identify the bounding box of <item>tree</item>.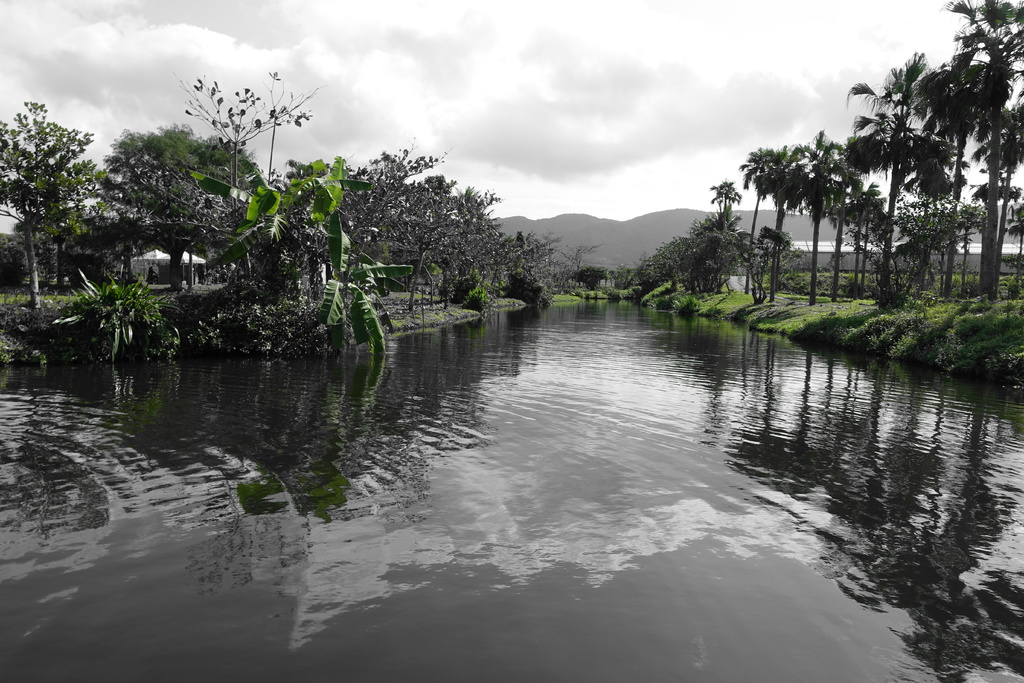
select_region(840, 175, 903, 288).
